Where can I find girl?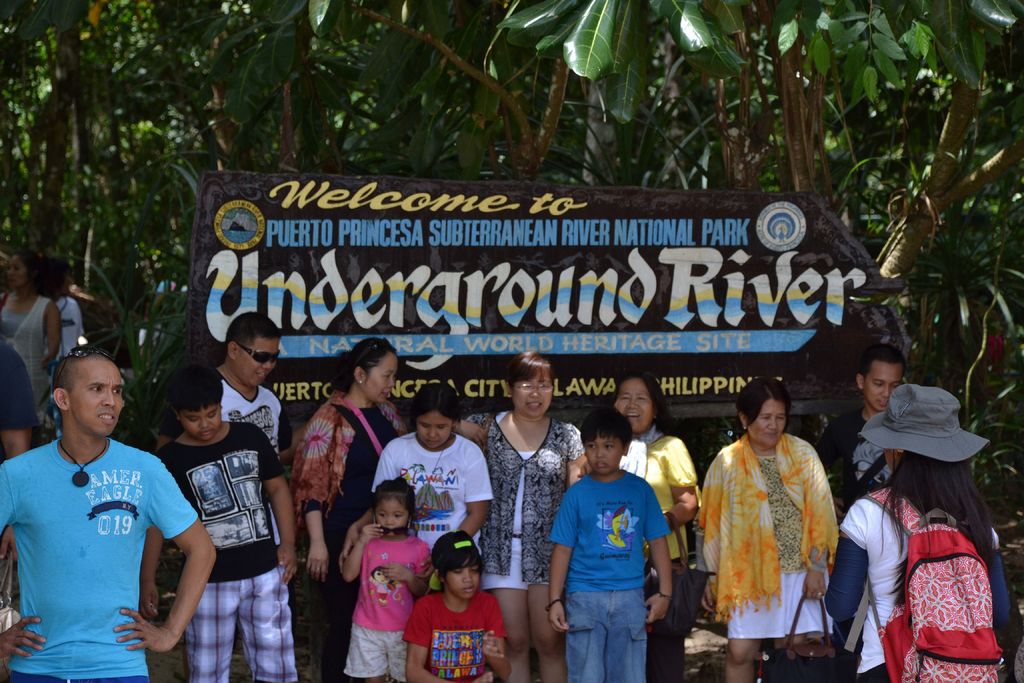
You can find it at region(821, 381, 1018, 682).
